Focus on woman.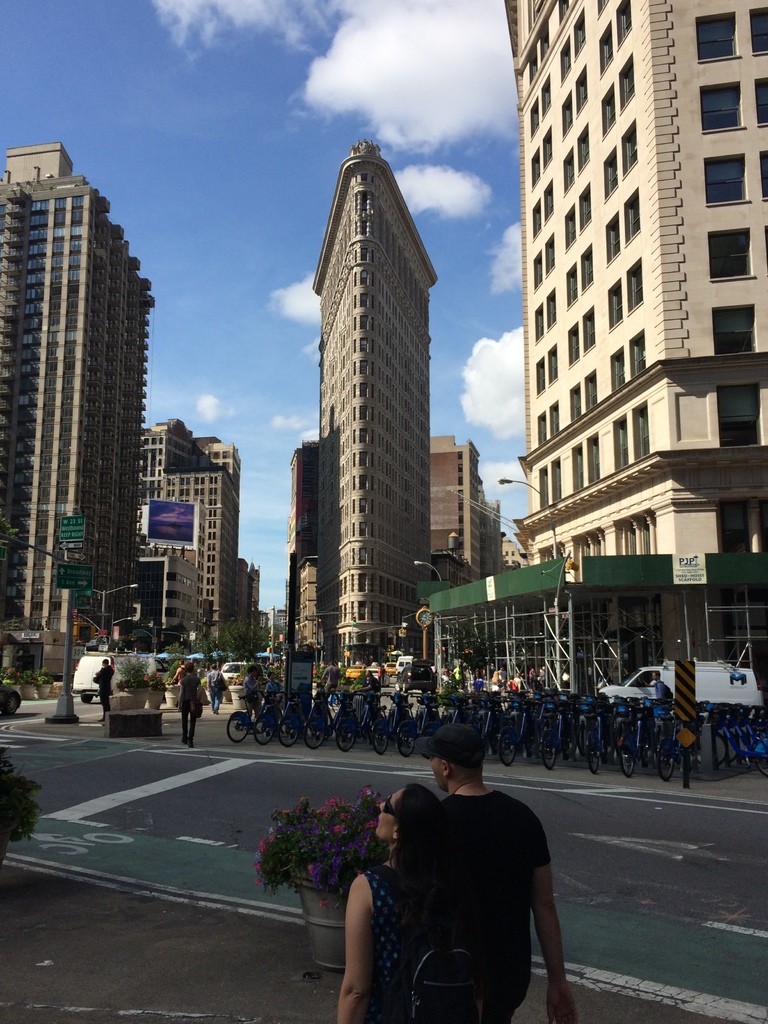
Focused at [490, 670, 502, 696].
